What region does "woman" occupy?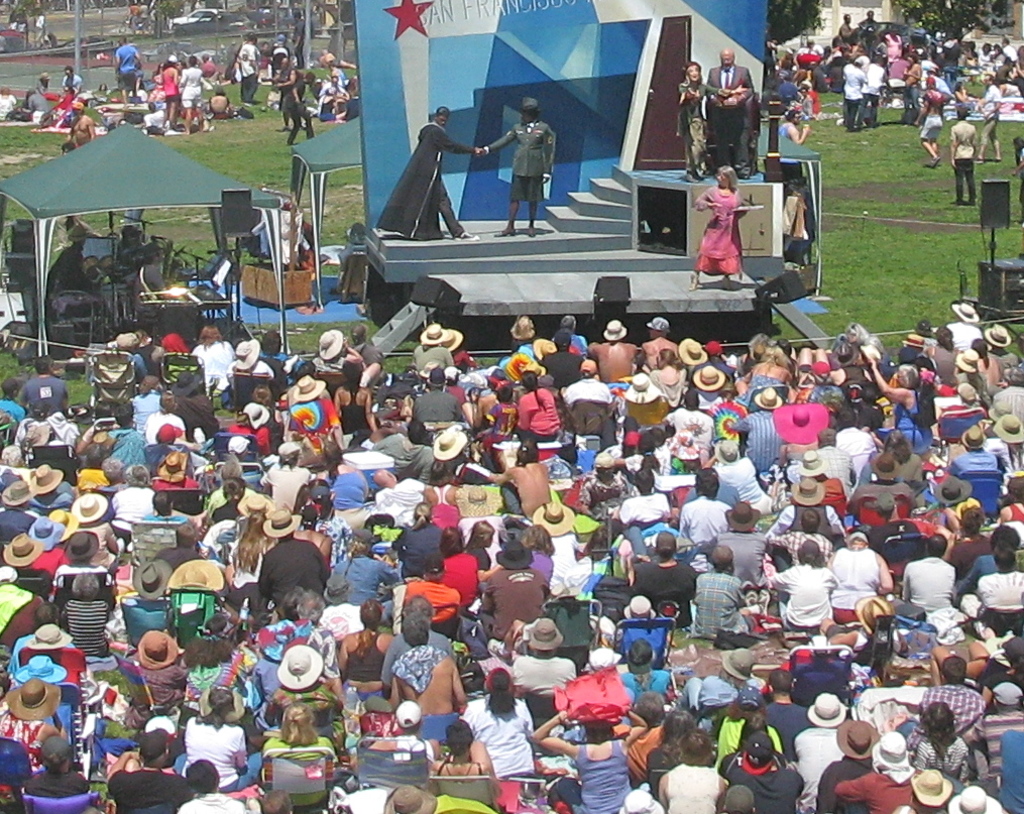
pyautogui.locateOnScreen(674, 59, 748, 185).
